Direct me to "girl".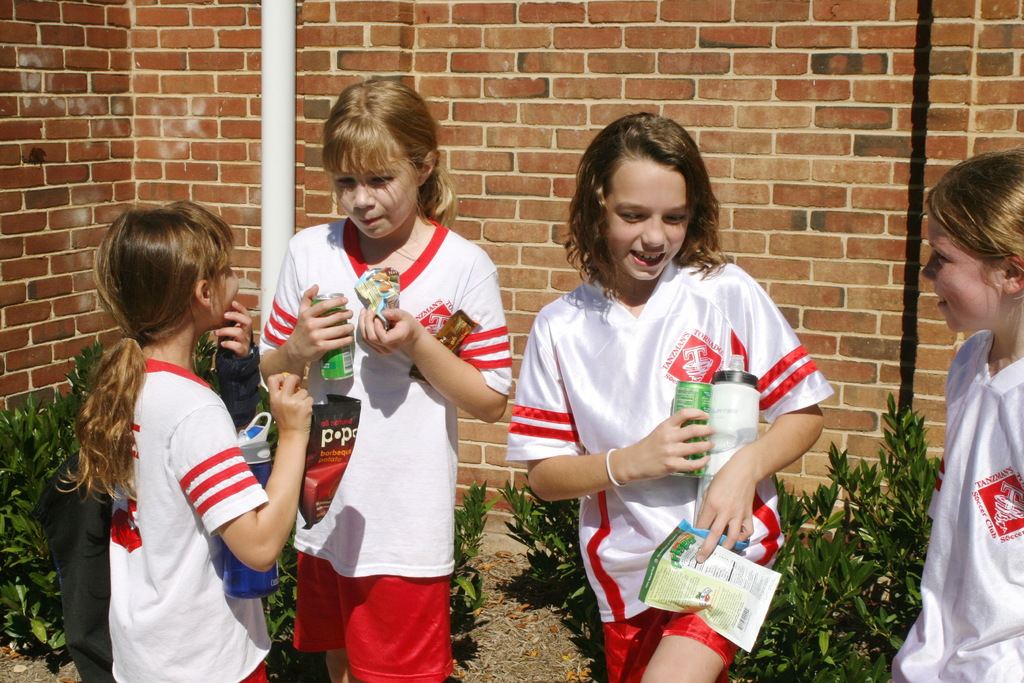
Direction: (x1=257, y1=70, x2=514, y2=682).
